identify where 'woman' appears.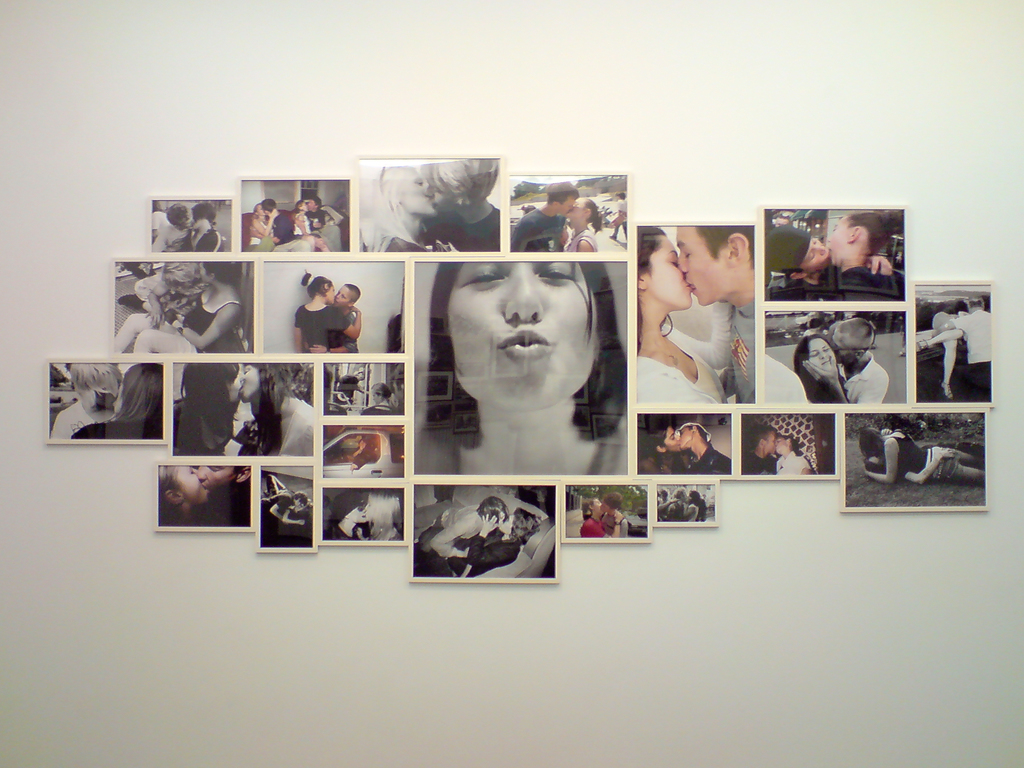
Appears at bbox(795, 338, 851, 406).
